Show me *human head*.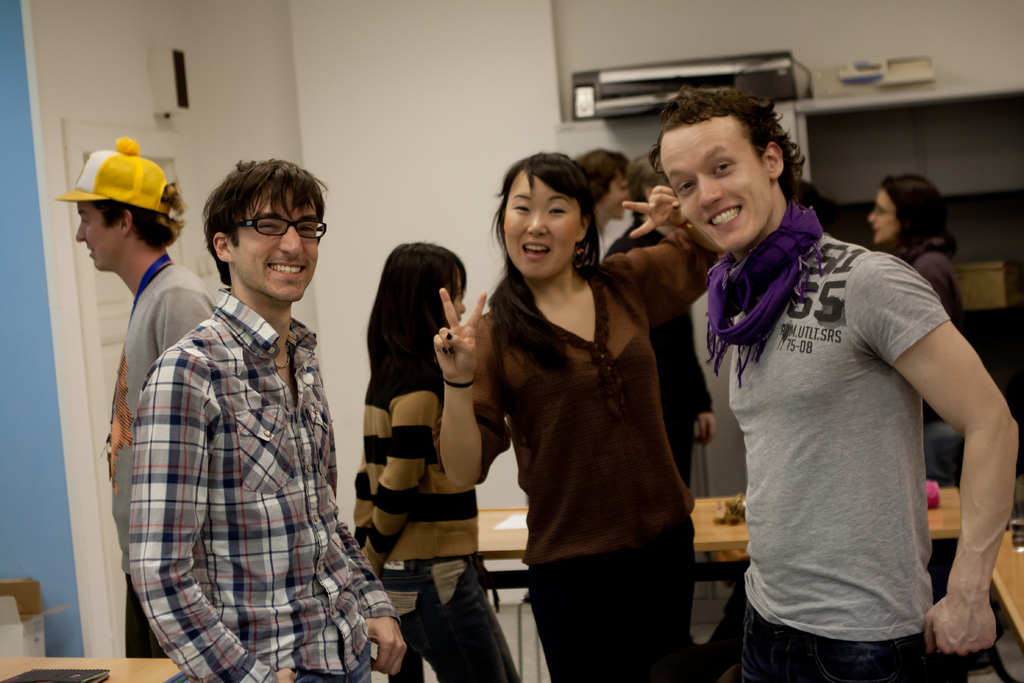
*human head* is here: x1=868, y1=174, x2=942, y2=247.
